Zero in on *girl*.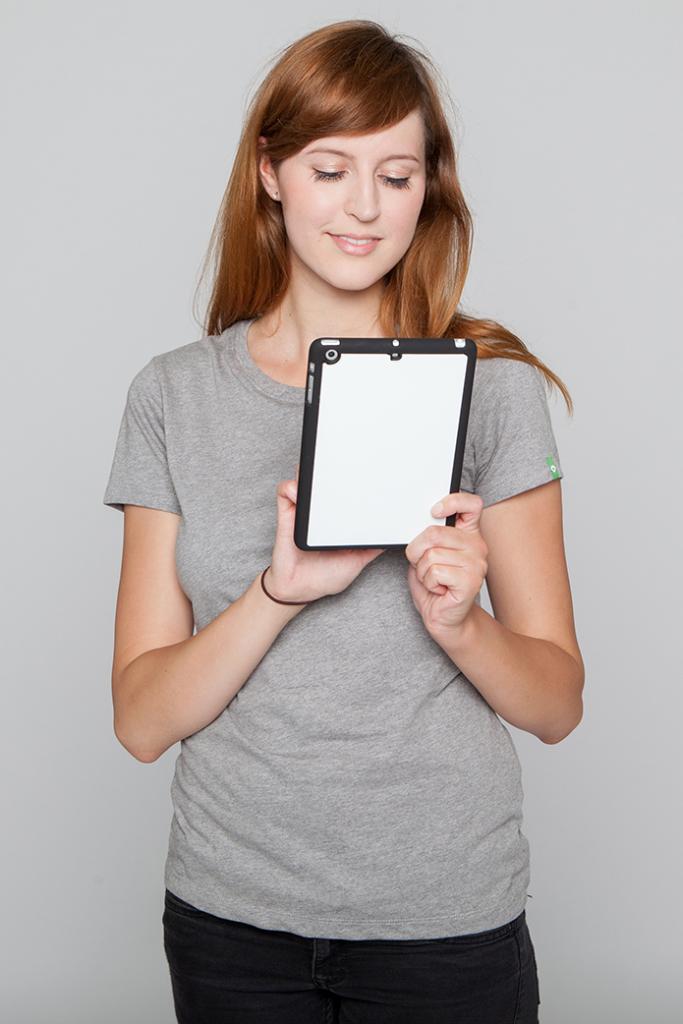
Zeroed in: bbox(104, 11, 582, 1023).
